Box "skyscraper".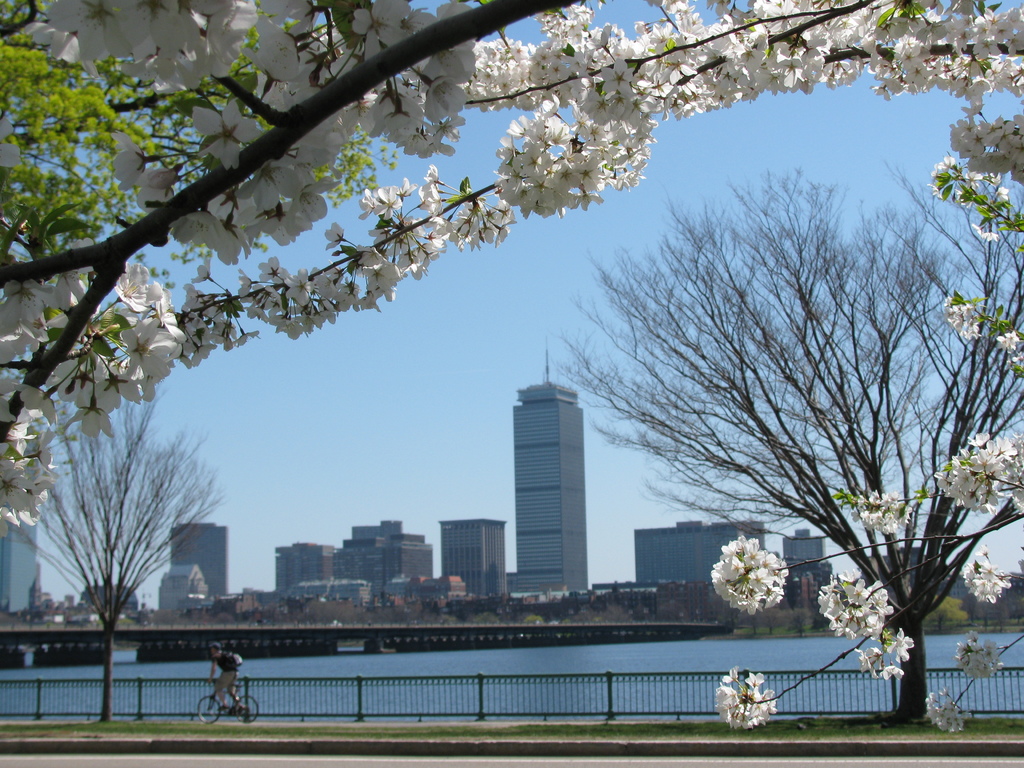
detection(637, 498, 767, 600).
